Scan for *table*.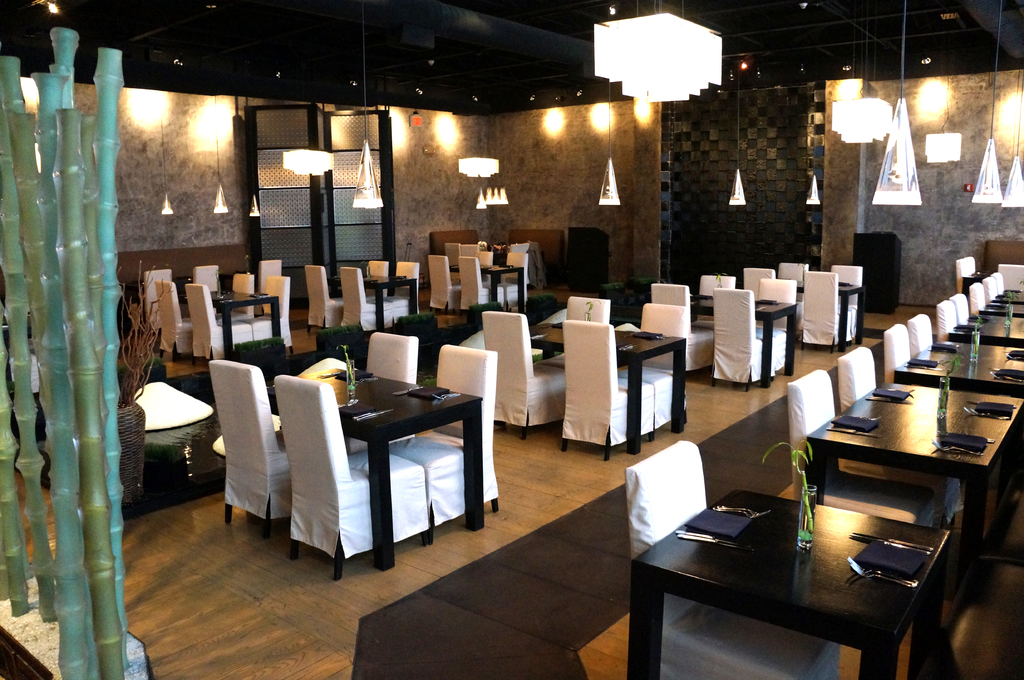
Scan result: (808,381,1023,590).
